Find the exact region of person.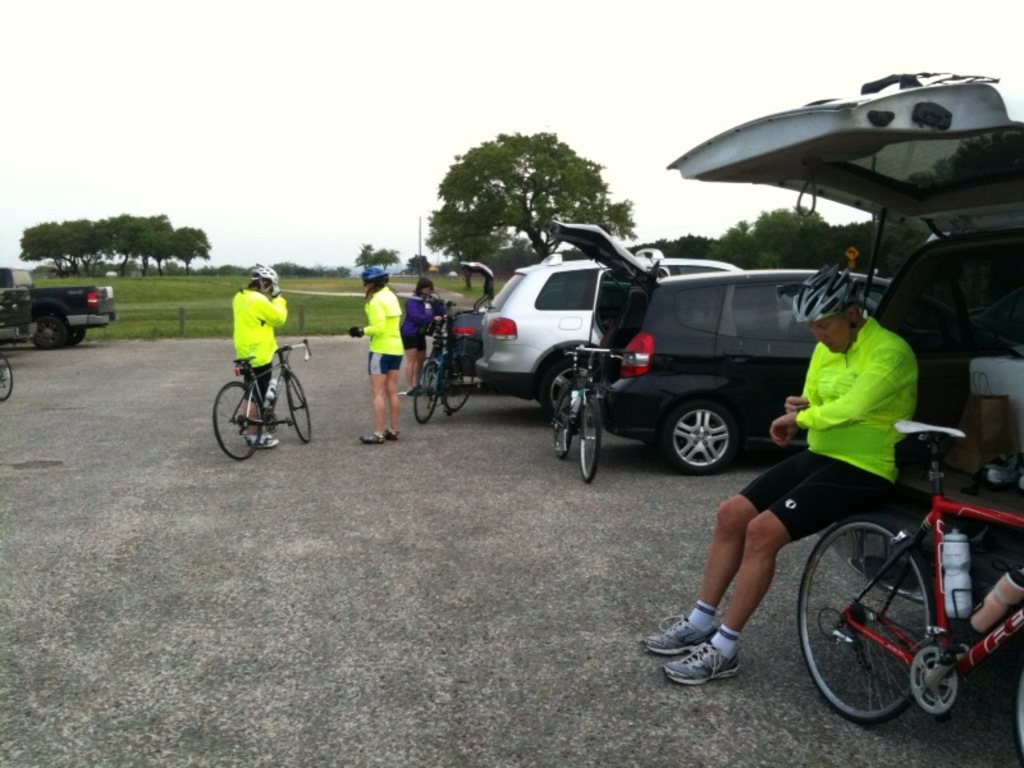
Exact region: l=347, t=262, r=401, b=444.
